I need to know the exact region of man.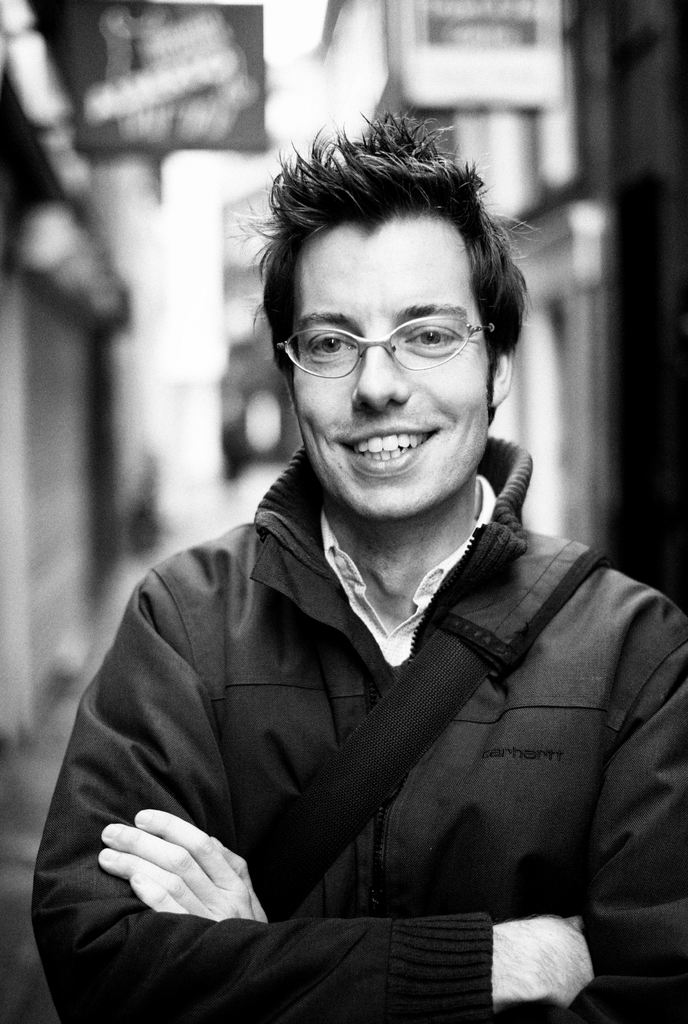
Region: (21, 138, 669, 1023).
